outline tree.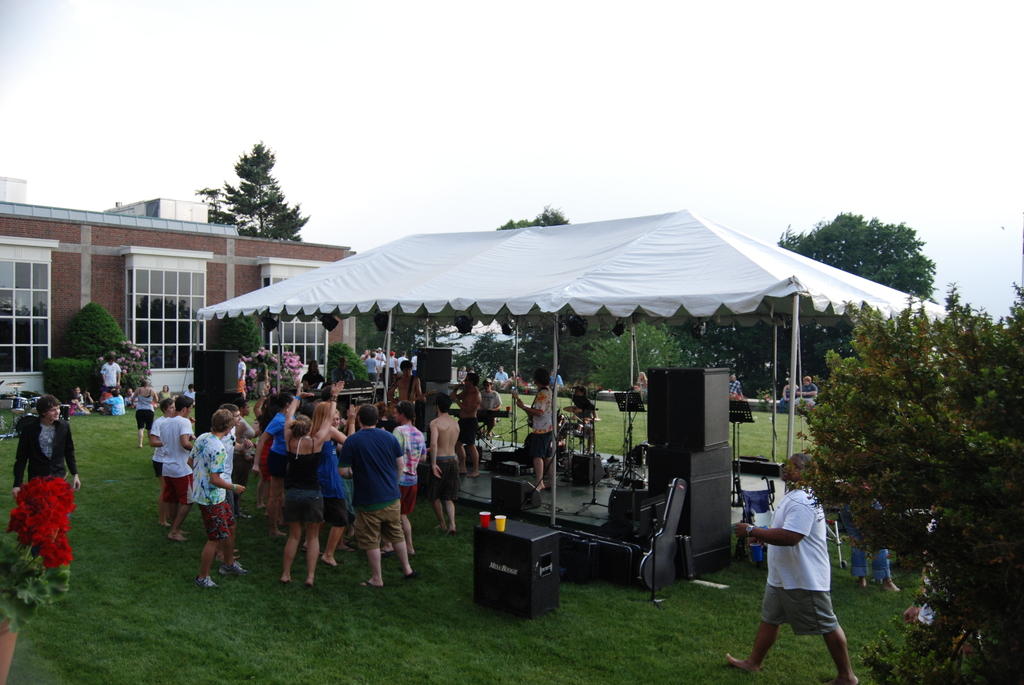
Outline: 372,311,460,358.
